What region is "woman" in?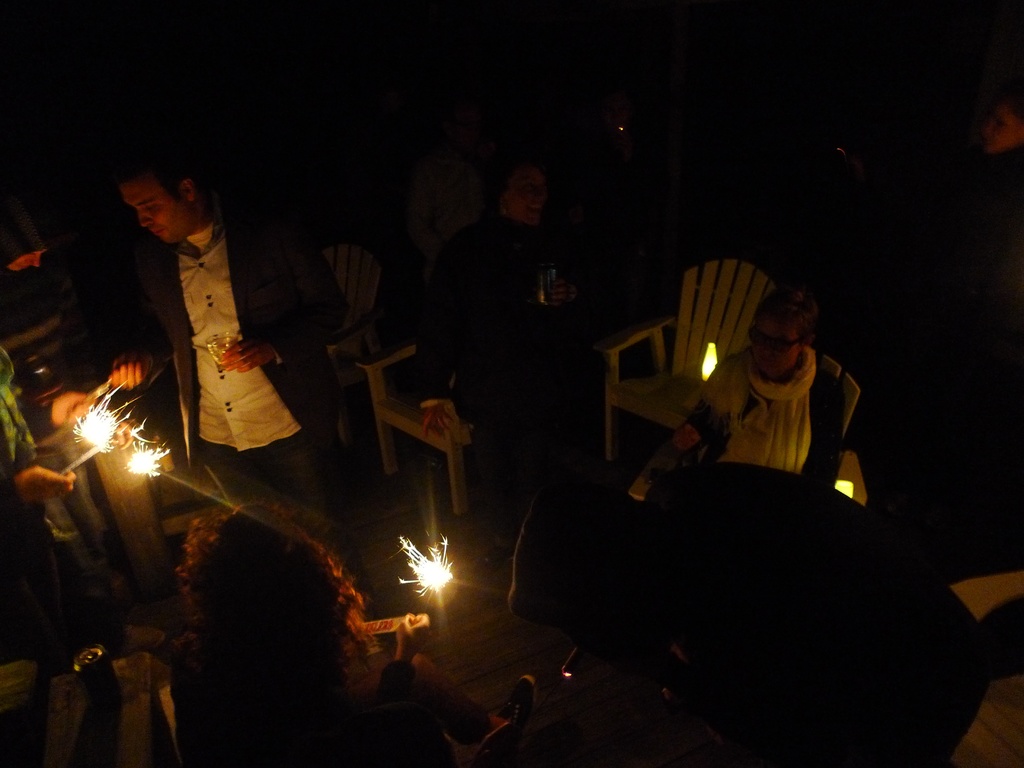
pyautogui.locateOnScreen(158, 503, 535, 767).
